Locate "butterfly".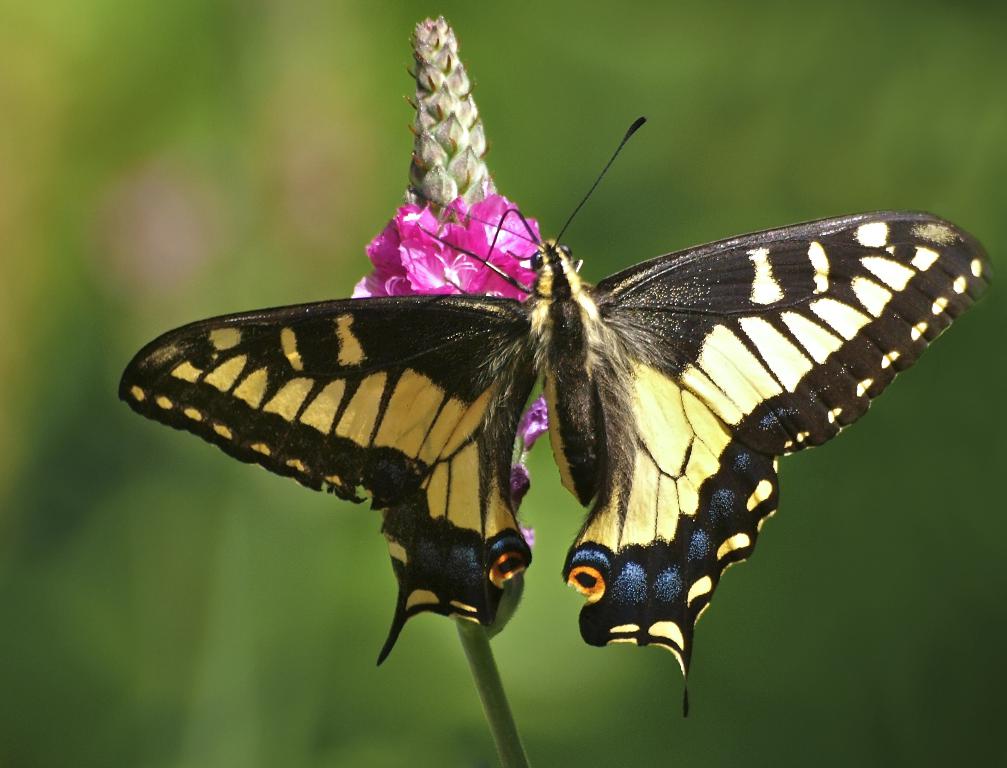
Bounding box: crop(141, 96, 970, 677).
